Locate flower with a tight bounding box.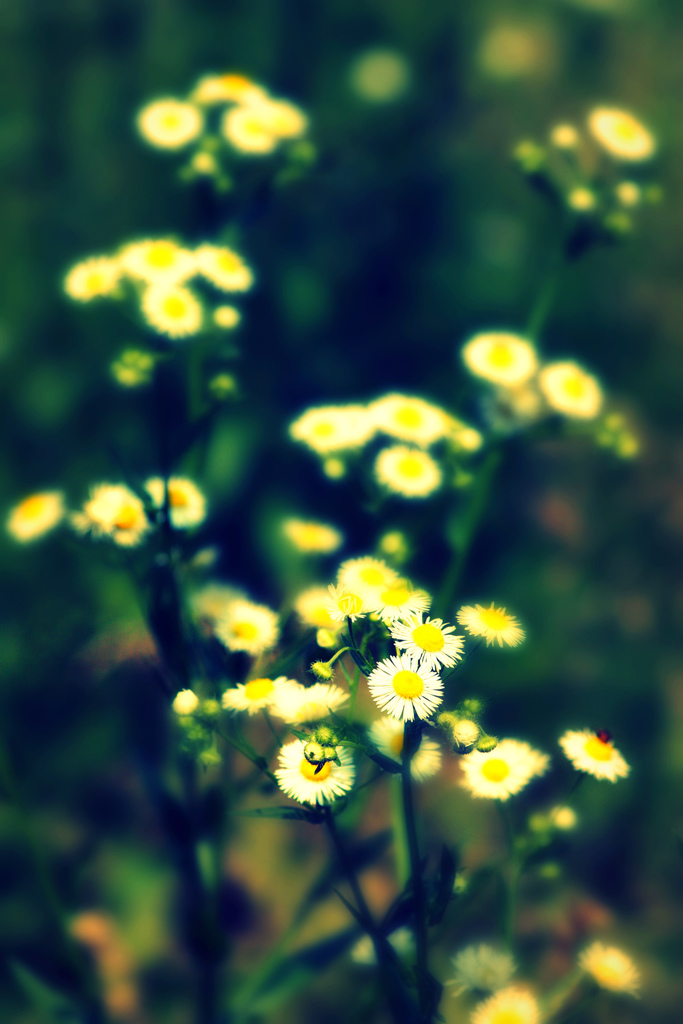
358,650,444,727.
